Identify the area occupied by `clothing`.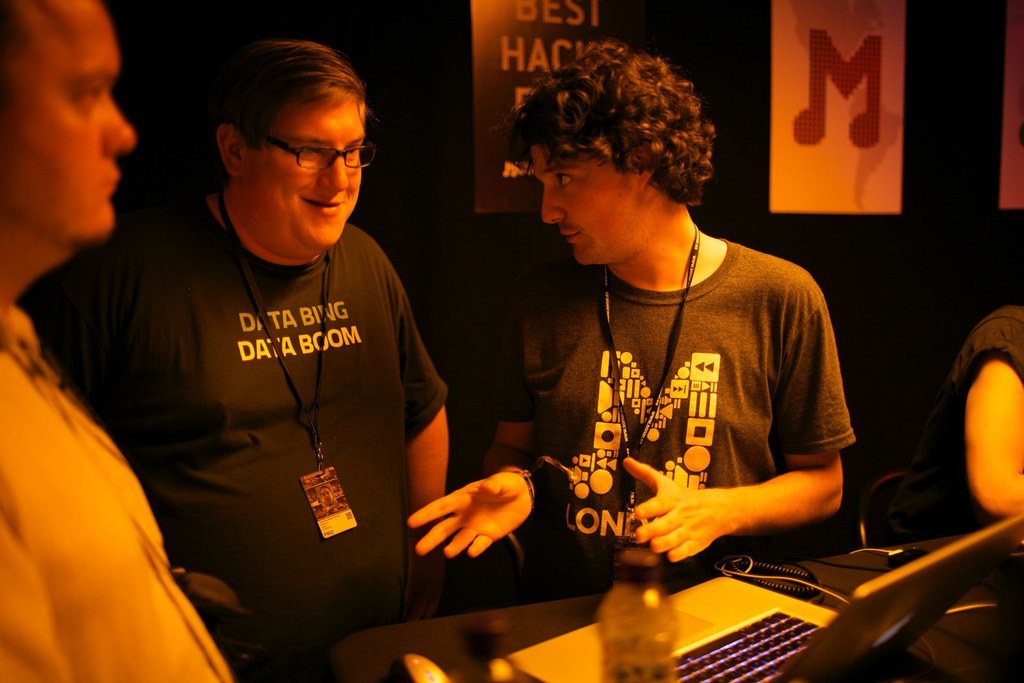
Area: select_region(488, 254, 868, 552).
